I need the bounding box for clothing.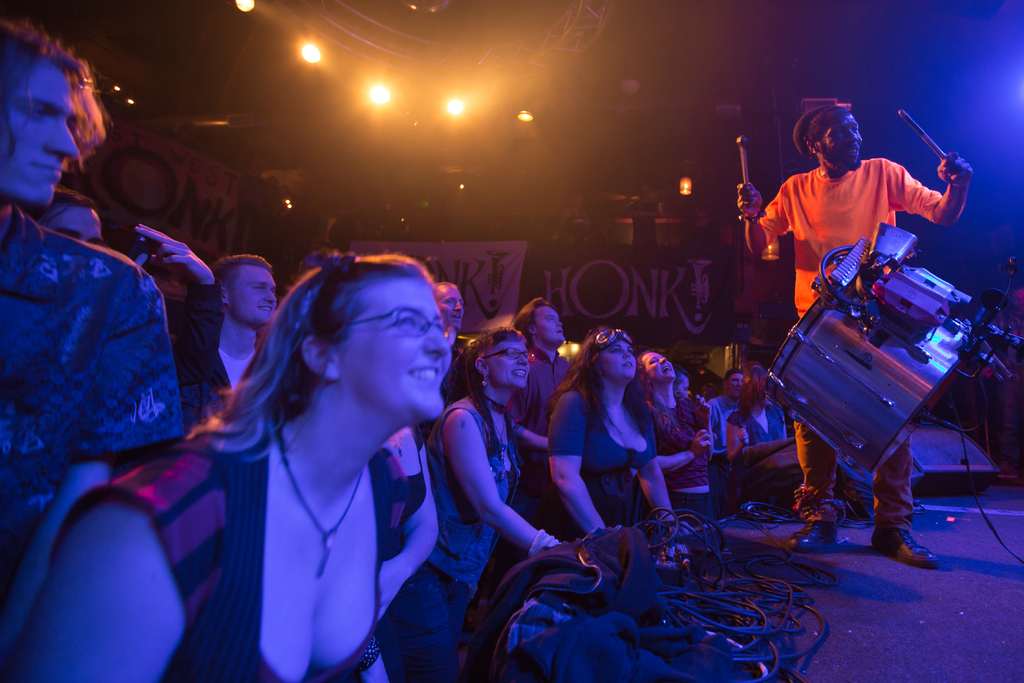
Here it is: bbox=(510, 338, 584, 450).
